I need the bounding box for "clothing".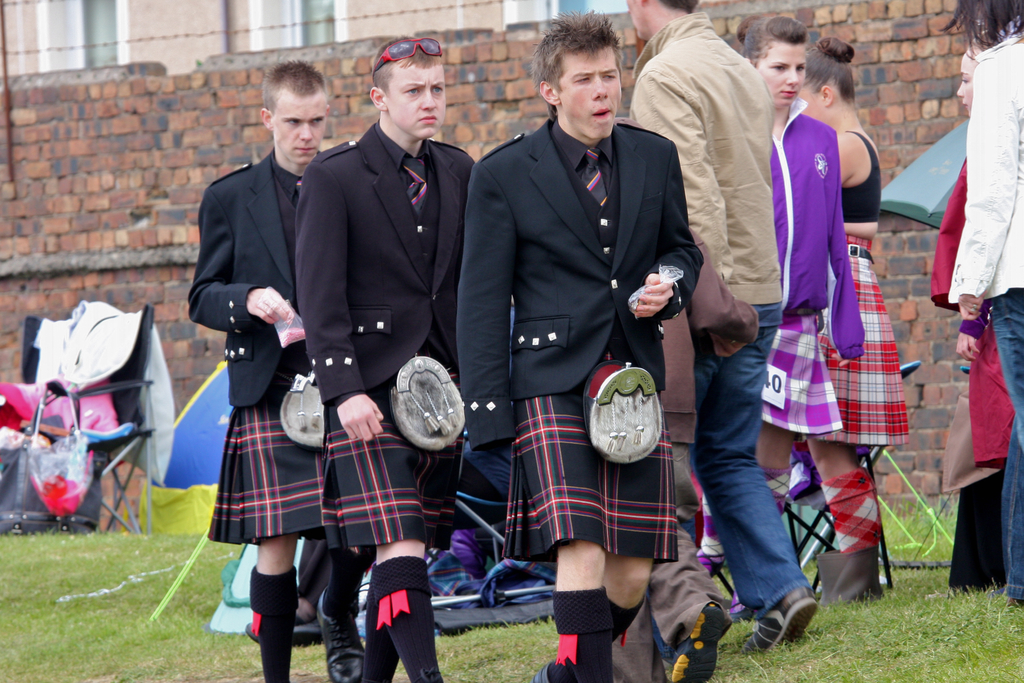
Here it is: [x1=619, y1=6, x2=808, y2=612].
